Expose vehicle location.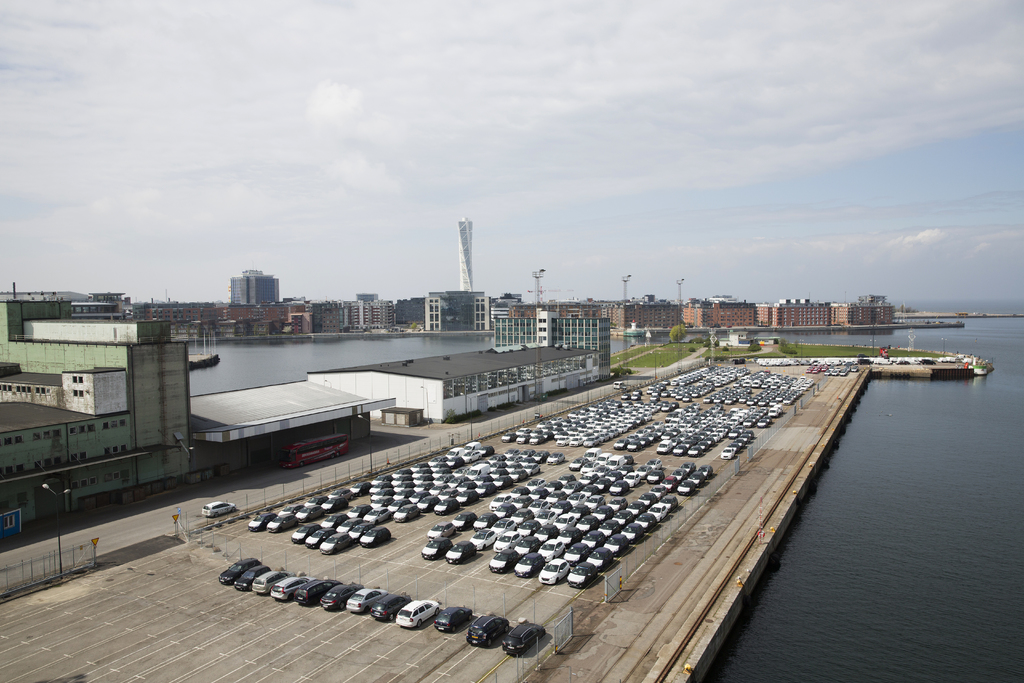
Exposed at (440, 603, 473, 638).
